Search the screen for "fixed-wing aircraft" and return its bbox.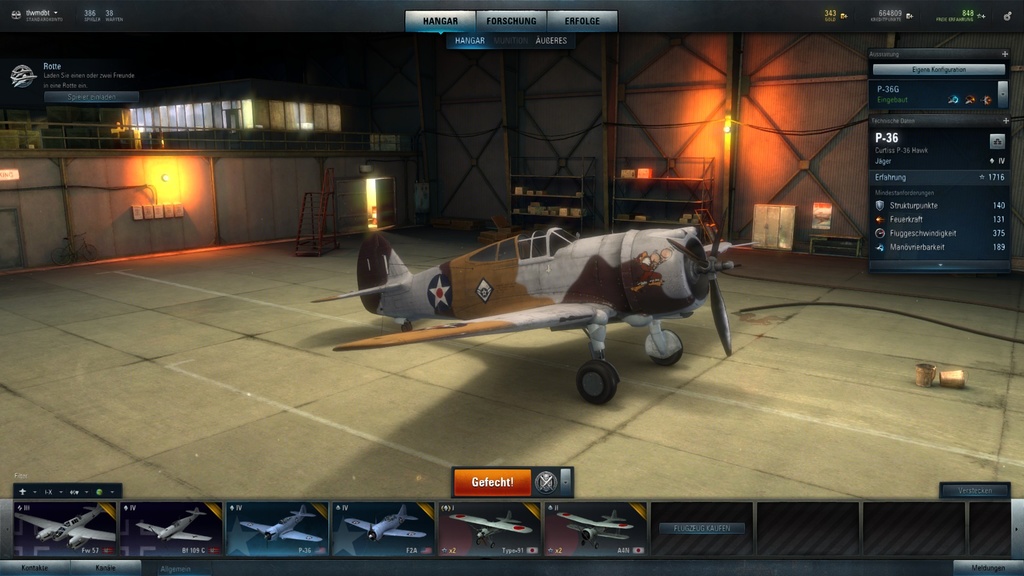
Found: (304, 222, 746, 407).
